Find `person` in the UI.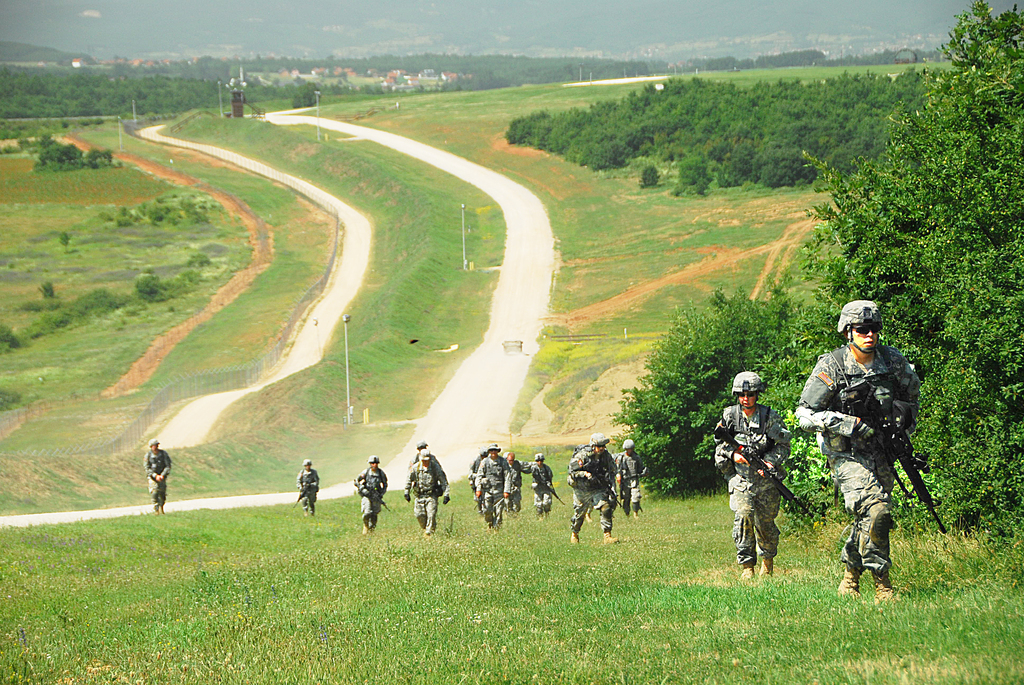
UI element at bbox=(715, 371, 792, 577).
